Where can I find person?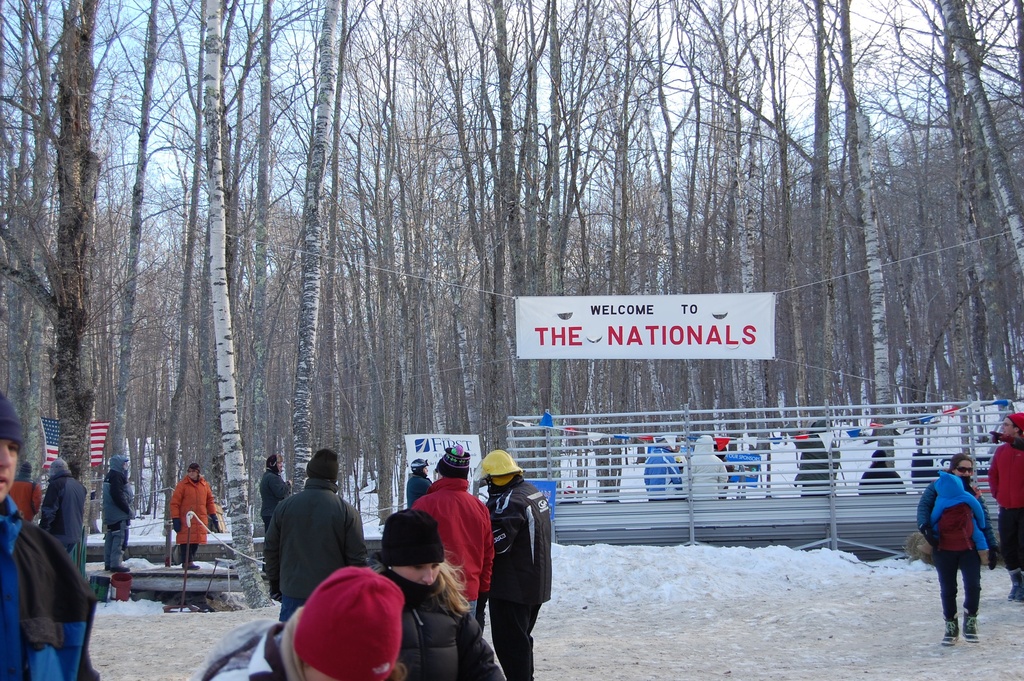
You can find it at (257, 448, 374, 625).
